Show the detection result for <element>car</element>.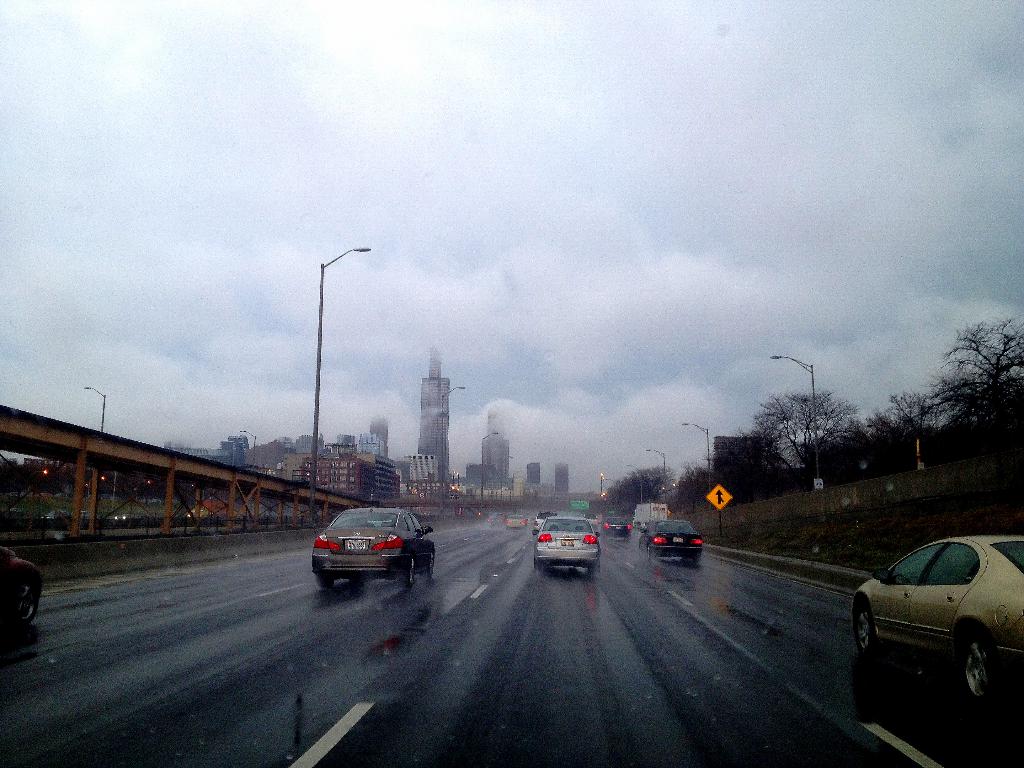
{"left": 857, "top": 538, "right": 1021, "bottom": 731}.
